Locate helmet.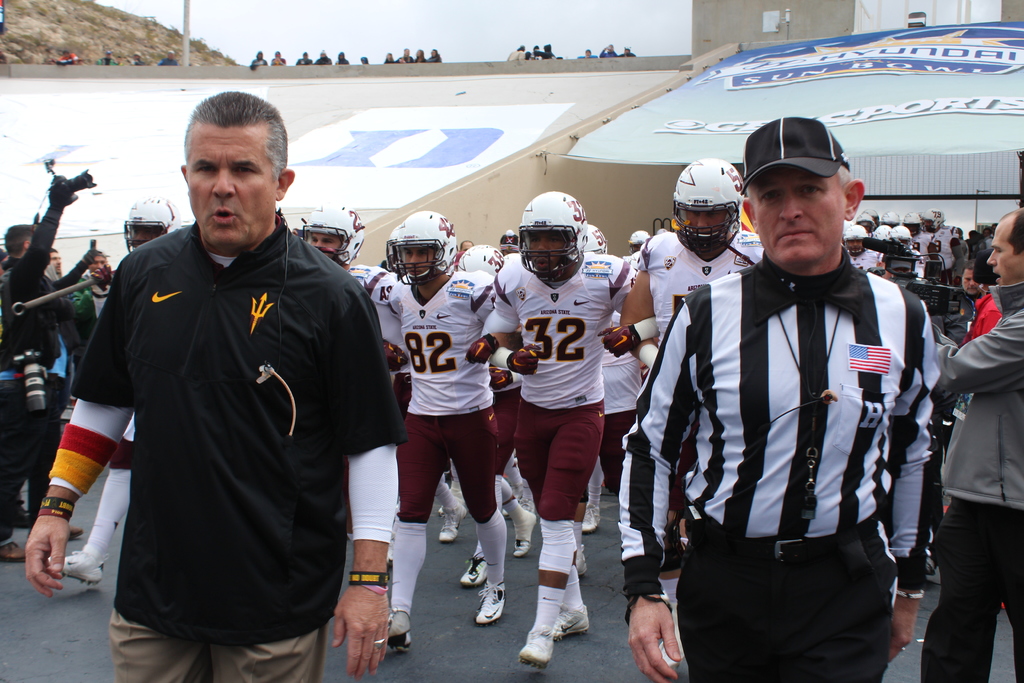
Bounding box: bbox=(457, 243, 507, 279).
